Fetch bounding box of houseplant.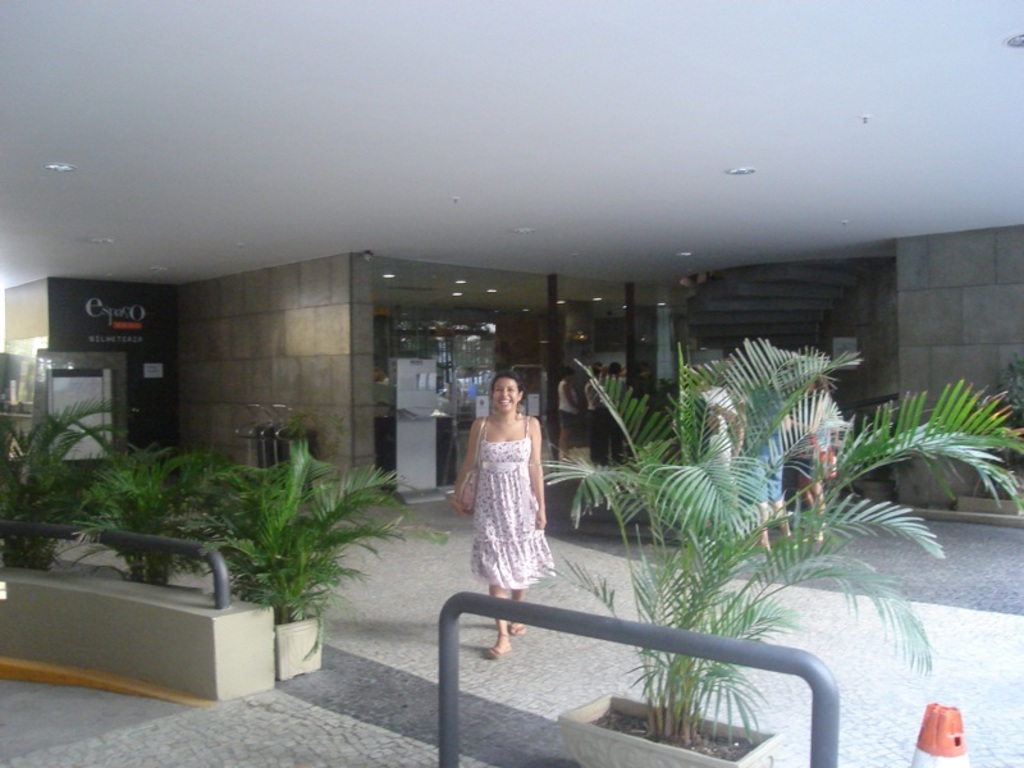
Bbox: 68, 433, 241, 591.
